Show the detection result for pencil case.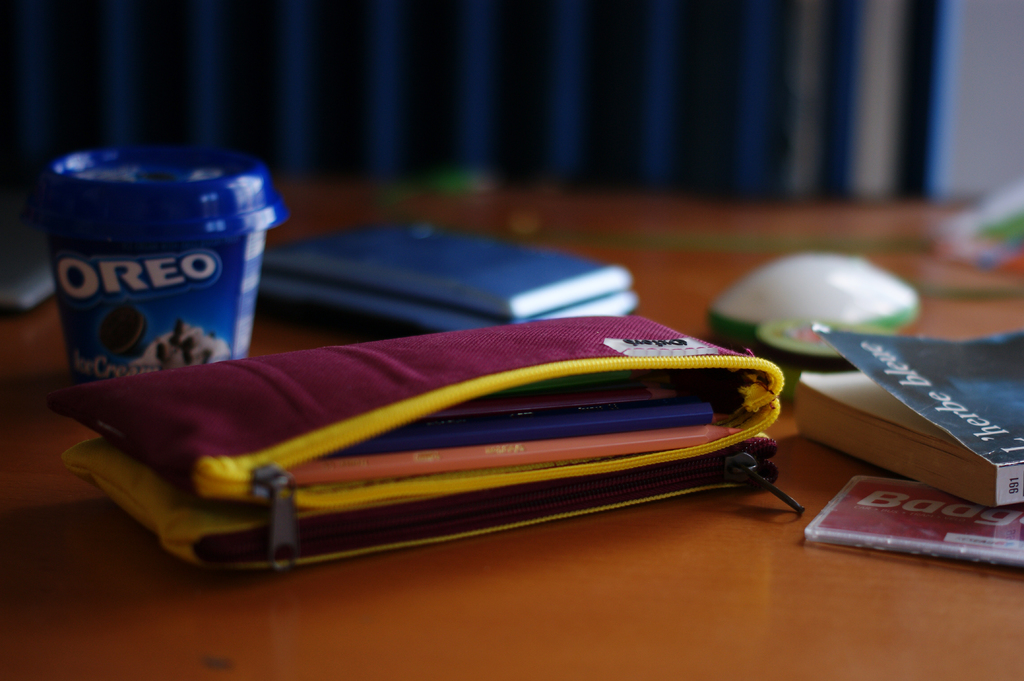
region(61, 438, 806, 579).
